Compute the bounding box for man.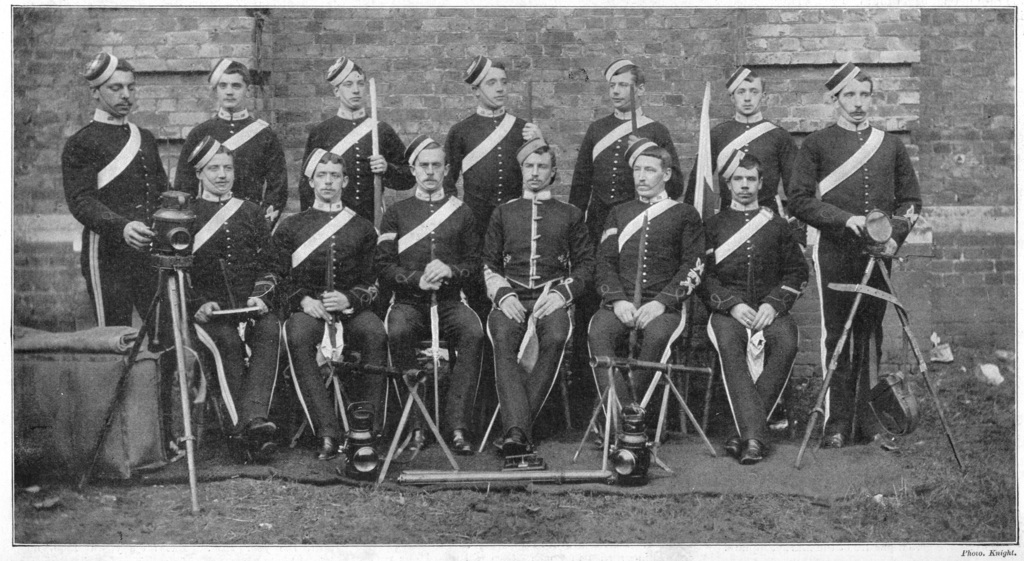
[302, 56, 413, 418].
